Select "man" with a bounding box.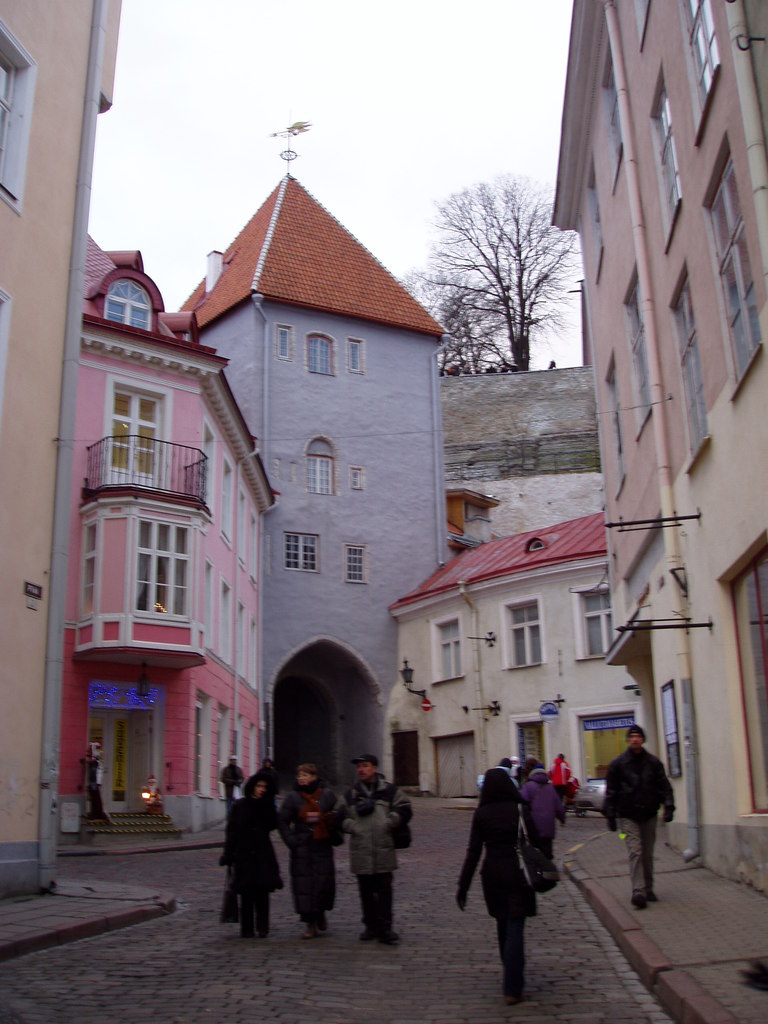
detection(221, 751, 245, 817).
